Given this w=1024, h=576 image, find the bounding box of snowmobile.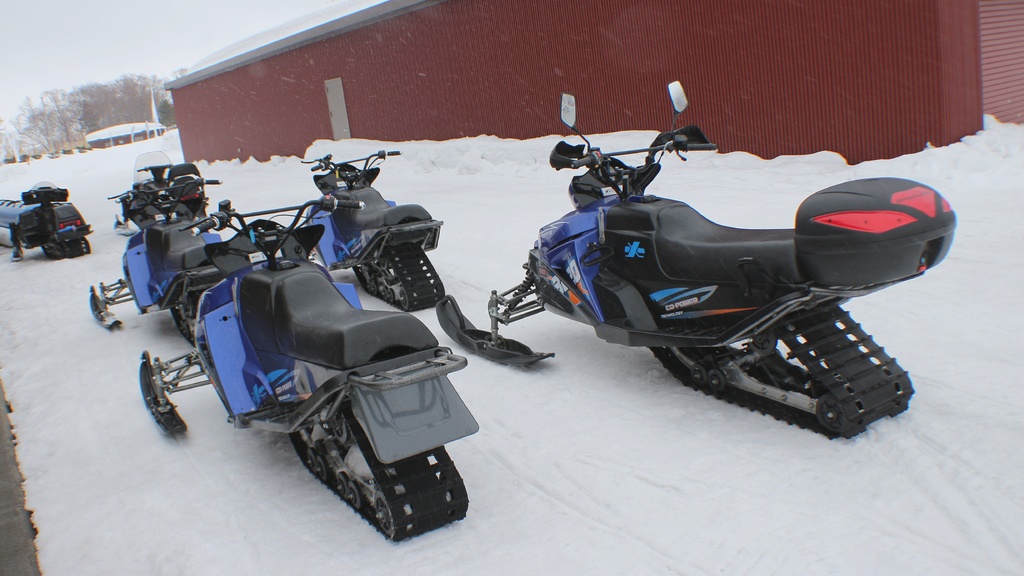
<bbox>136, 195, 468, 542</bbox>.
